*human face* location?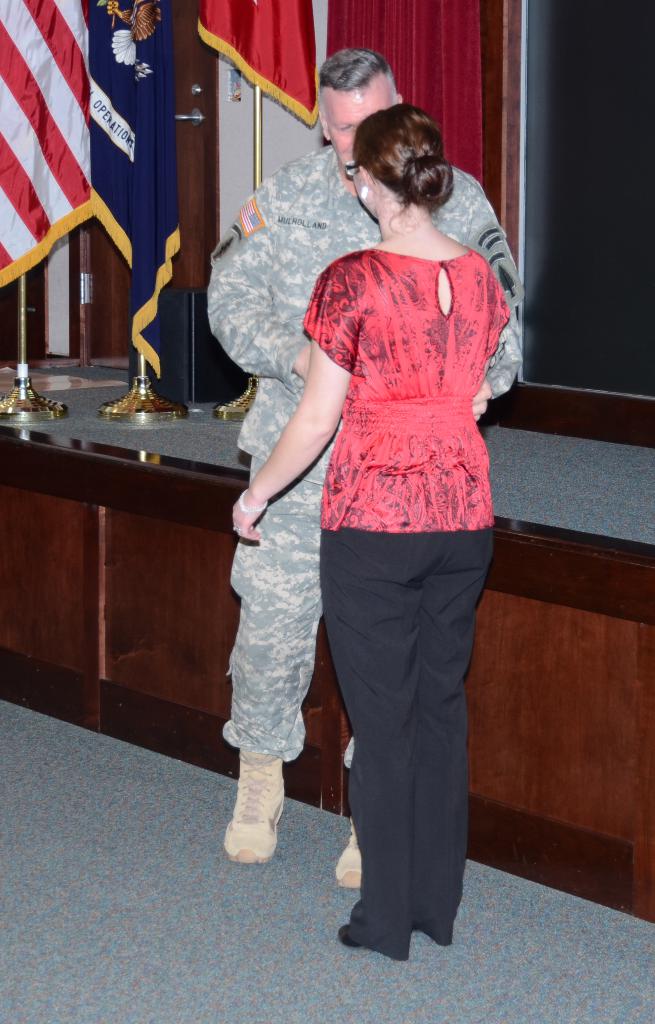
325 71 399 169
